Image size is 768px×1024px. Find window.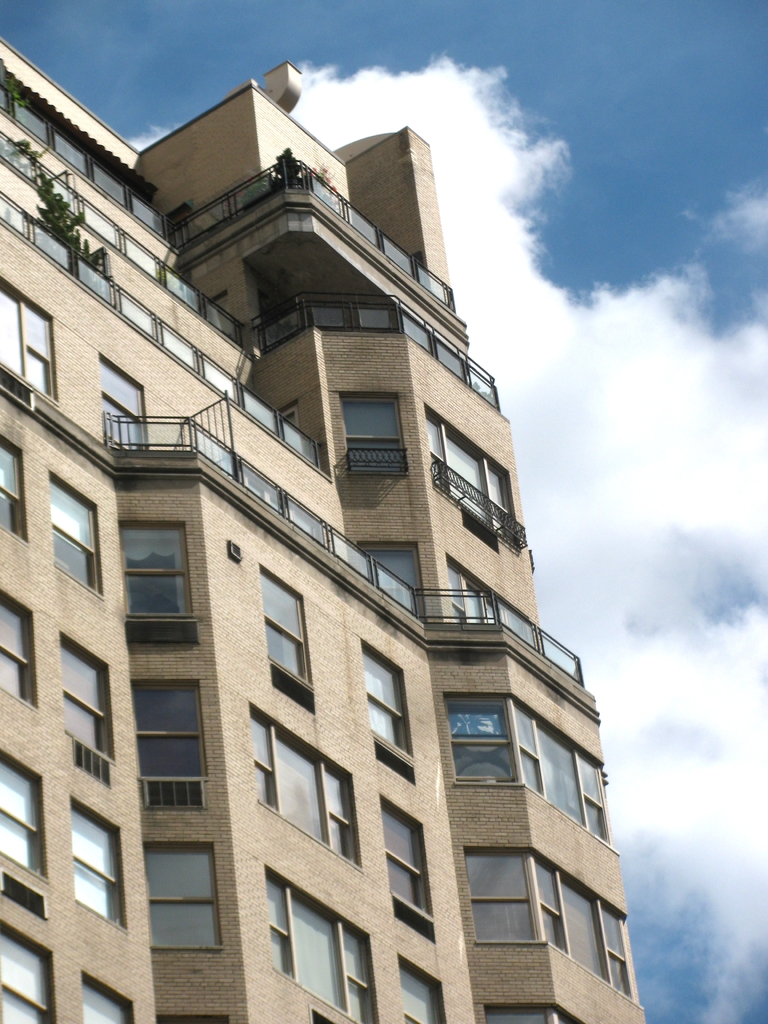
58, 644, 109, 774.
